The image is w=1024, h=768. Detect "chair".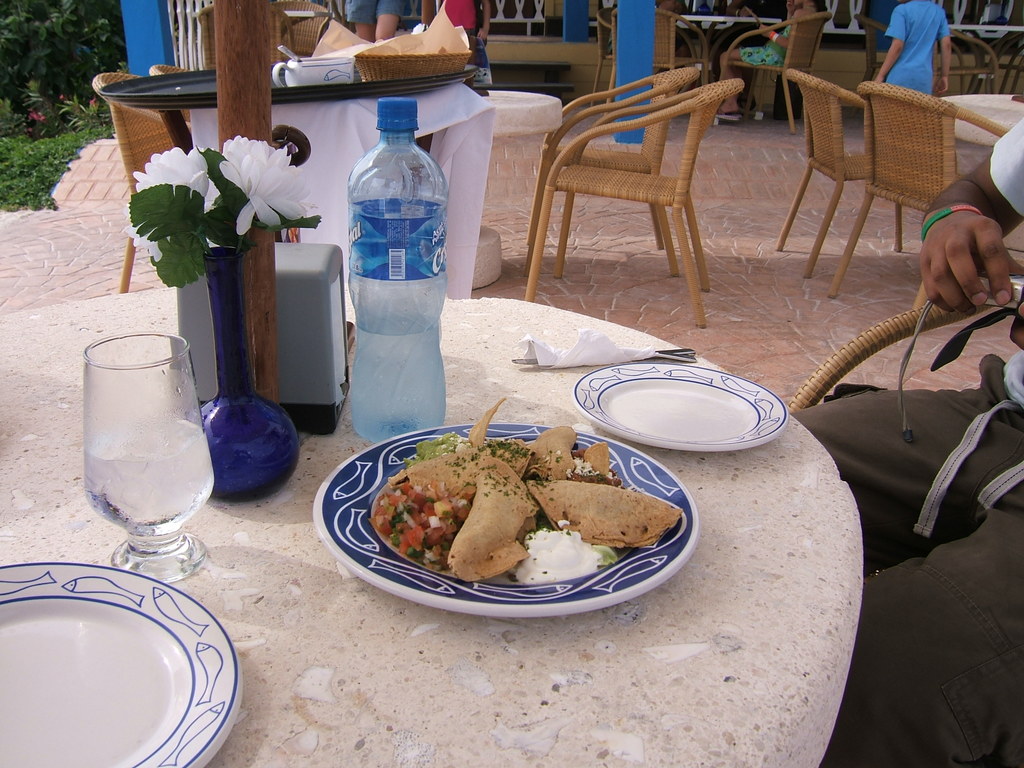
Detection: detection(773, 68, 906, 282).
